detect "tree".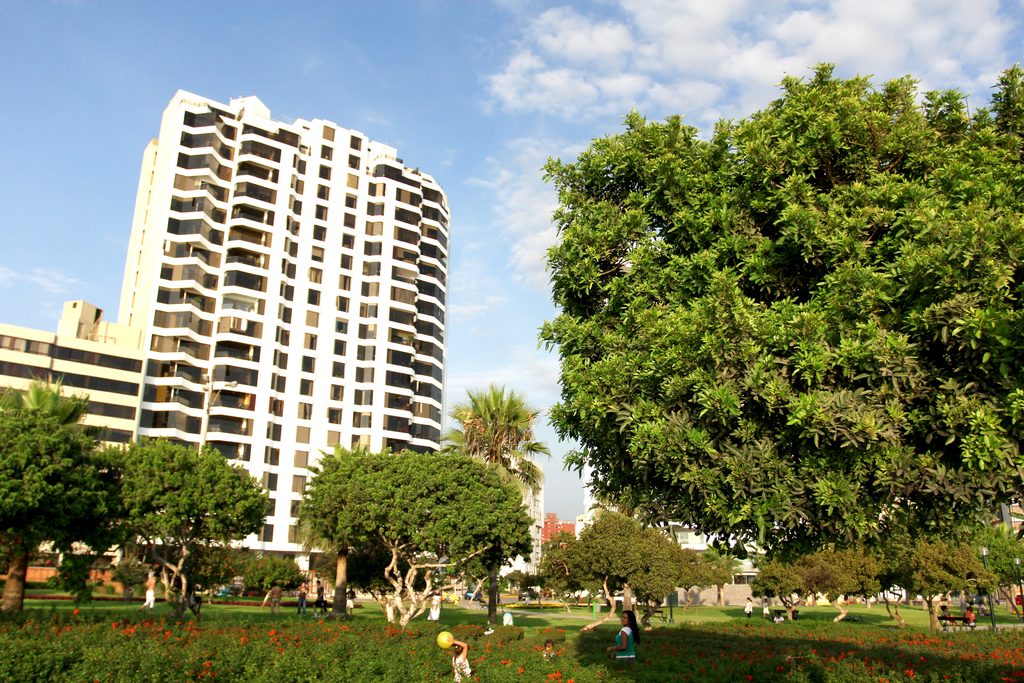
Detected at crop(867, 509, 1023, 633).
